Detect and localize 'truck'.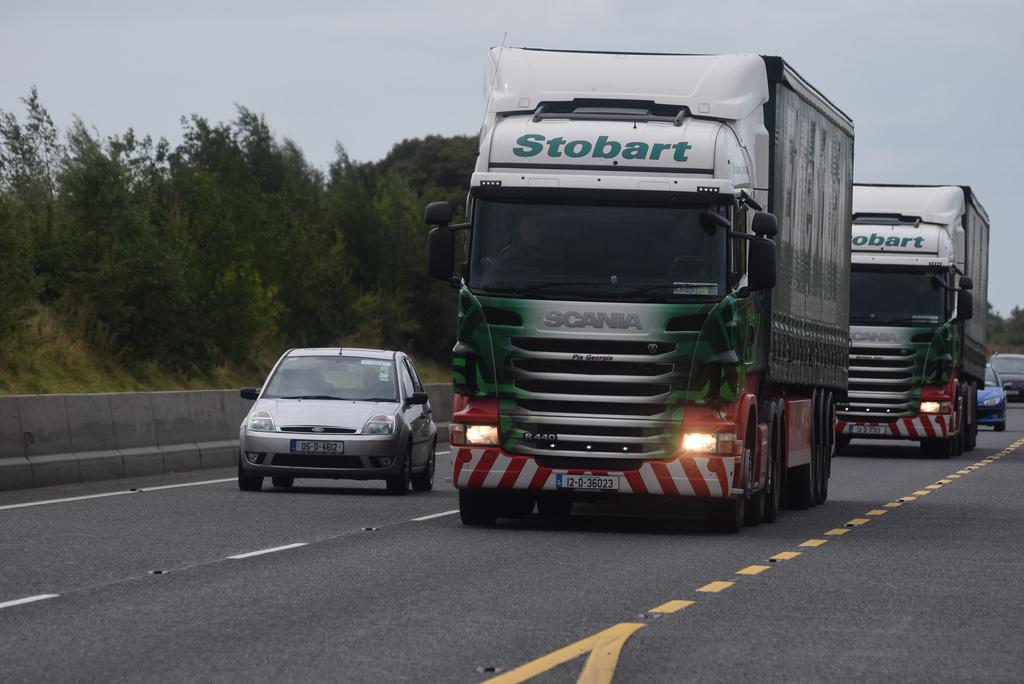
Localized at (x1=851, y1=180, x2=995, y2=459).
